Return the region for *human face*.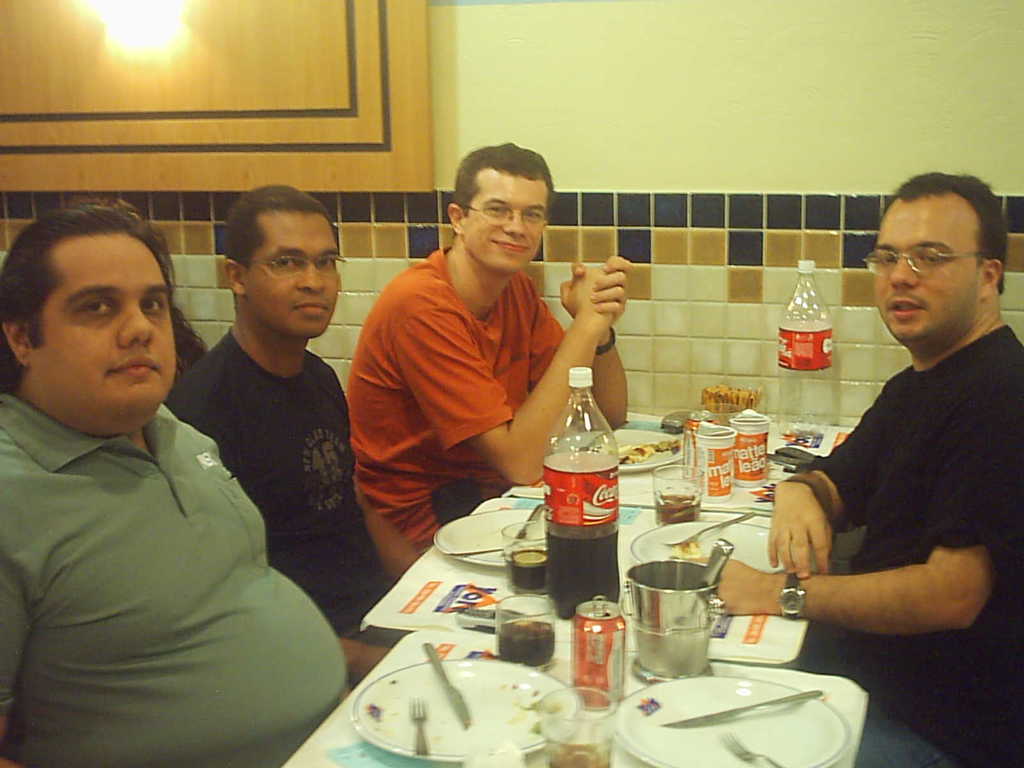
[x1=241, y1=211, x2=342, y2=338].
